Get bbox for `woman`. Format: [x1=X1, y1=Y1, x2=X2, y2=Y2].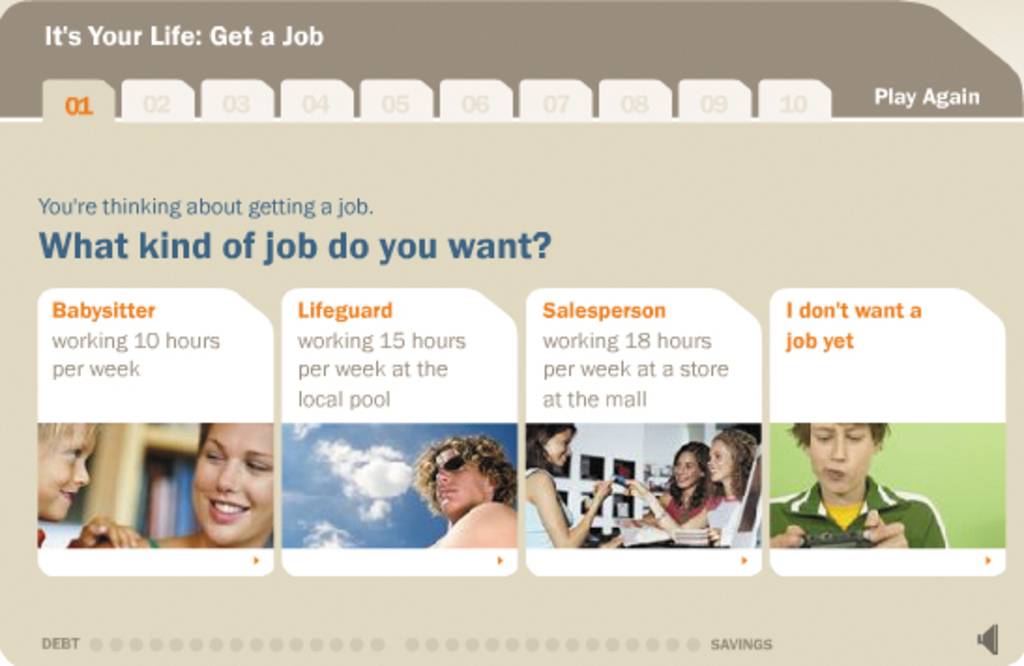
[x1=401, y1=445, x2=535, y2=561].
